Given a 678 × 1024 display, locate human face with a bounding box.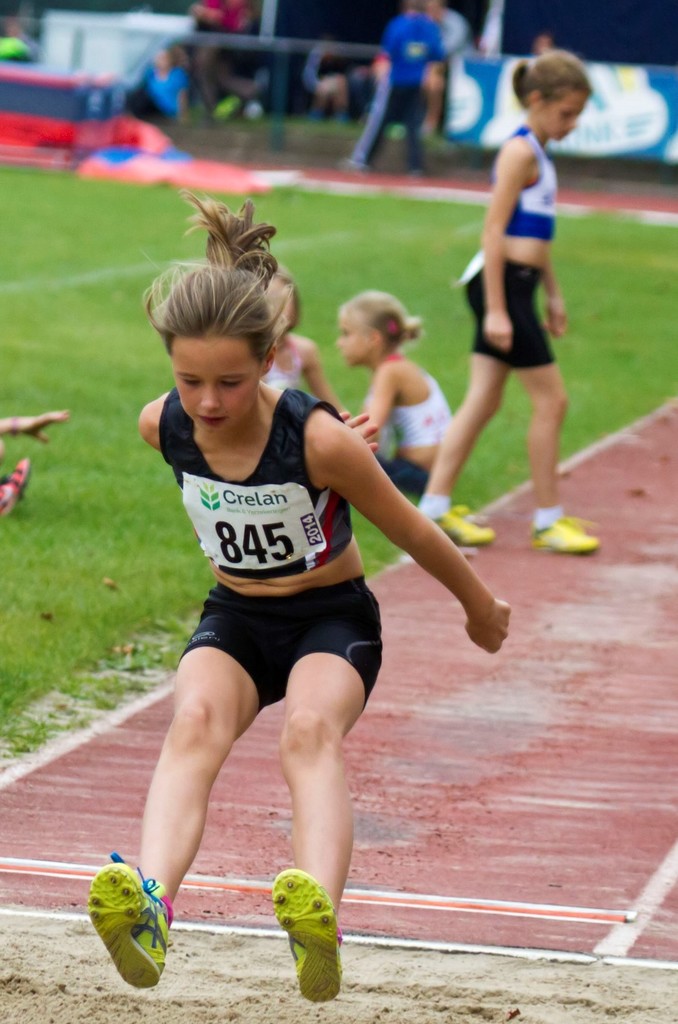
Located: <region>169, 333, 262, 432</region>.
